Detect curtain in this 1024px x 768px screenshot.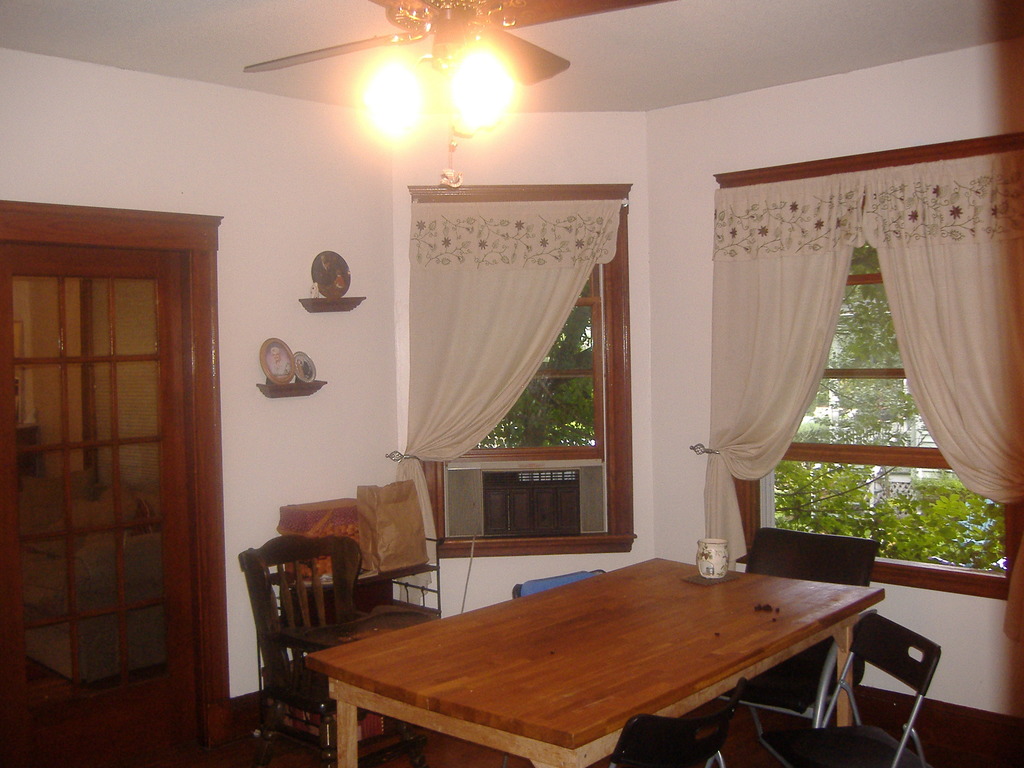
Detection: (left=703, top=175, right=865, bottom=573).
